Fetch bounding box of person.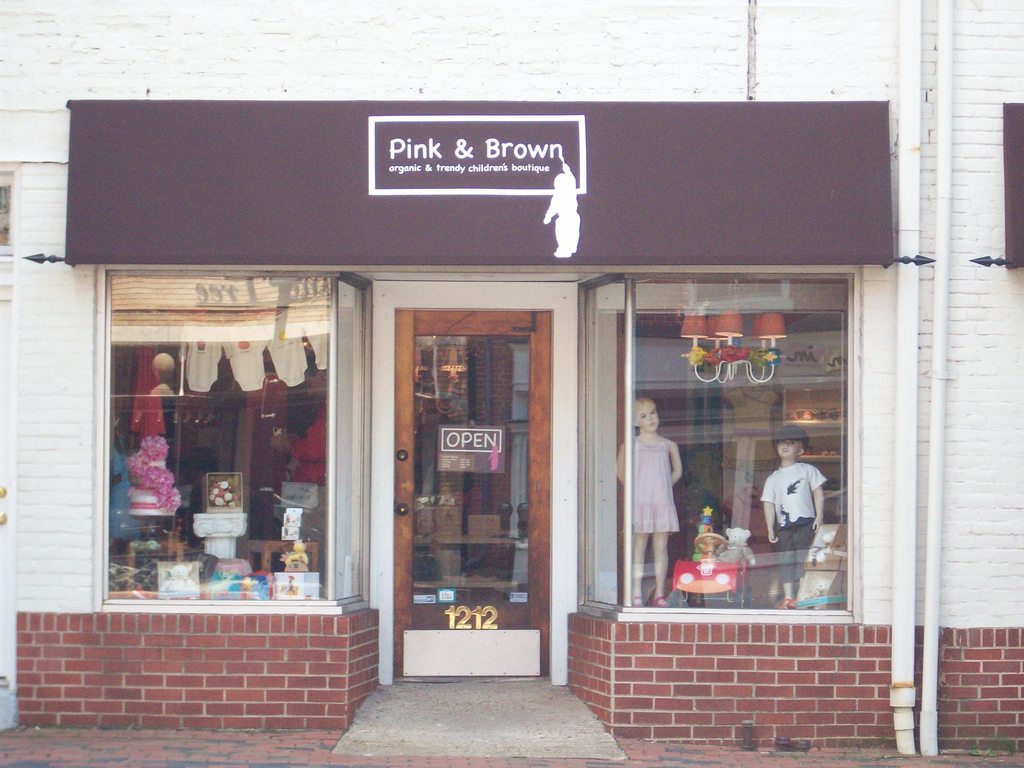
Bbox: <bbox>264, 352, 332, 580</bbox>.
